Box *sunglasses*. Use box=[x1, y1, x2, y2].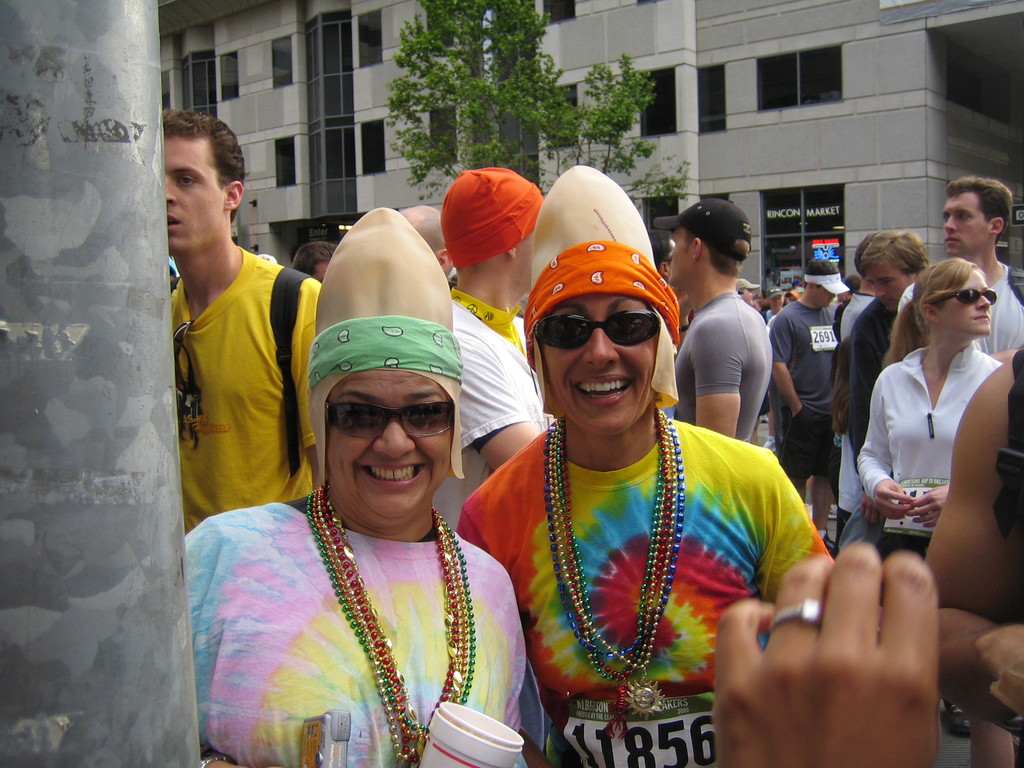
box=[931, 283, 998, 304].
